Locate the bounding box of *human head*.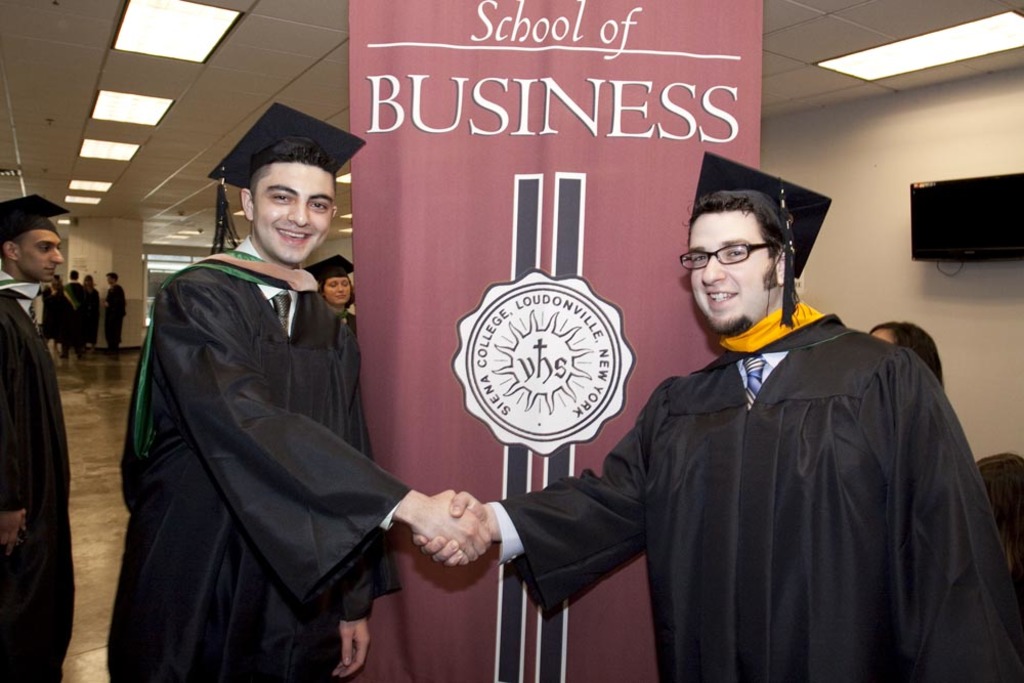
Bounding box: [206, 99, 370, 265].
